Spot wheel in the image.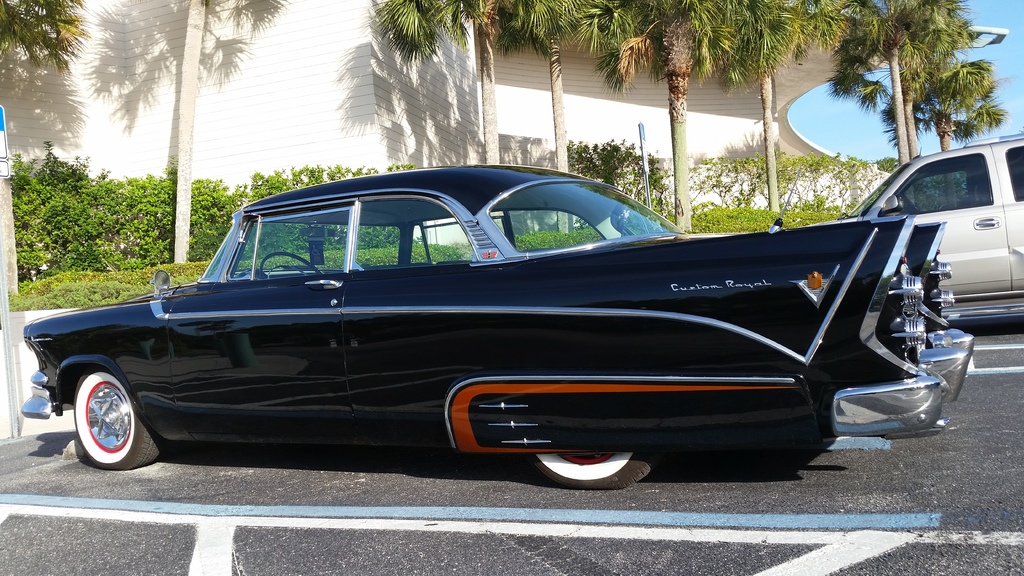
wheel found at box(70, 369, 154, 470).
